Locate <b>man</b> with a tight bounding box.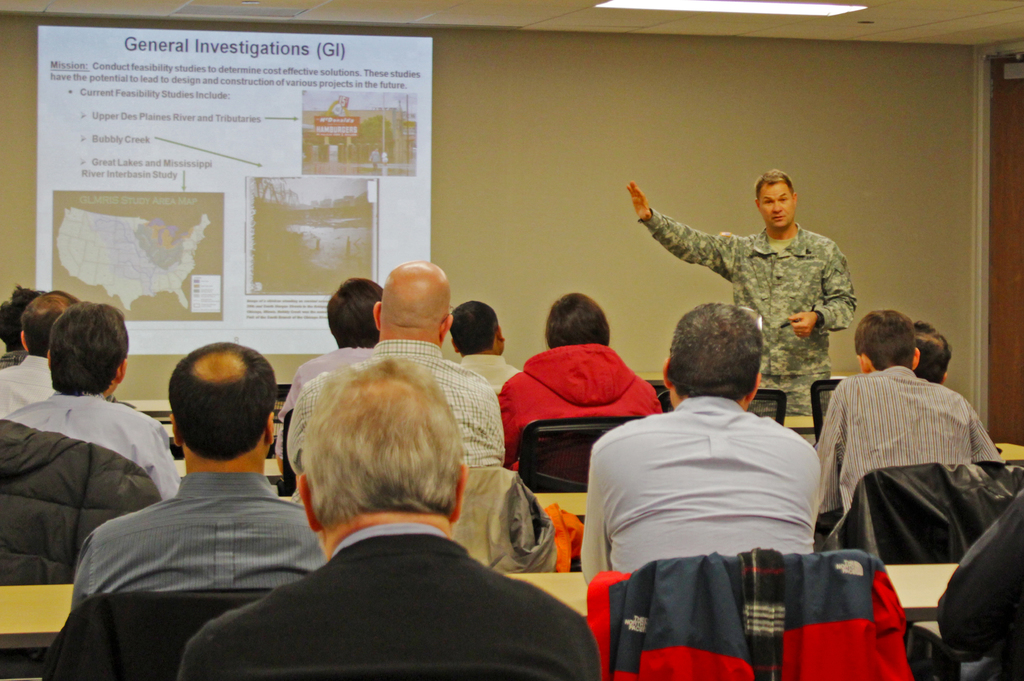
[x1=812, y1=308, x2=1009, y2=527].
